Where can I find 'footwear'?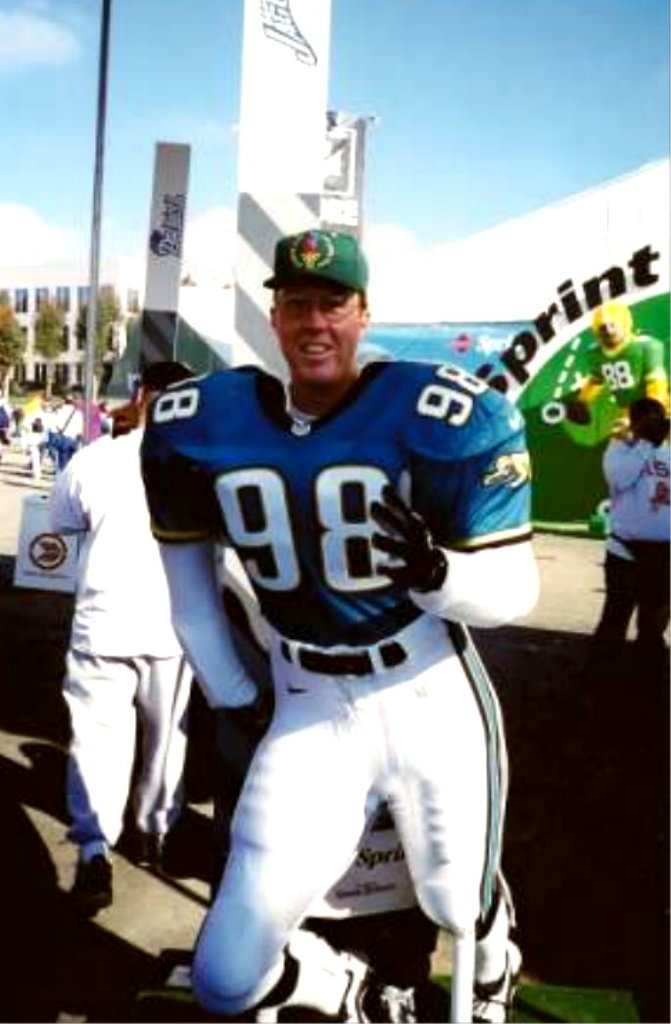
You can find it at x1=120, y1=829, x2=167, y2=862.
